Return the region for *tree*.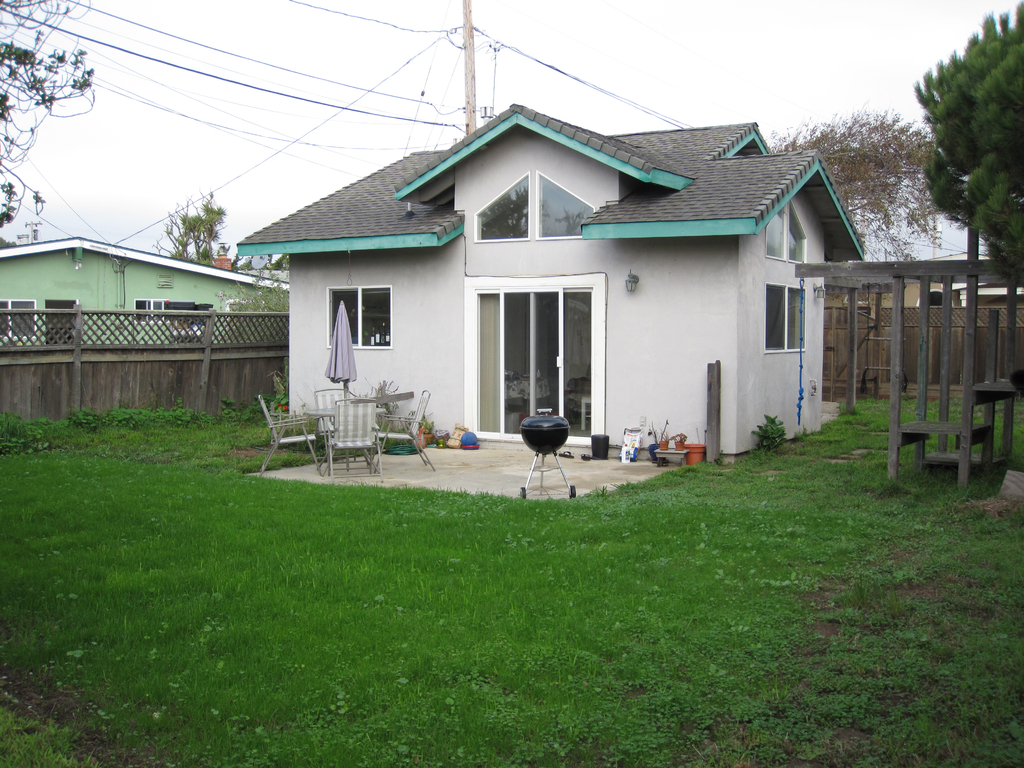
left=157, top=192, right=228, bottom=274.
